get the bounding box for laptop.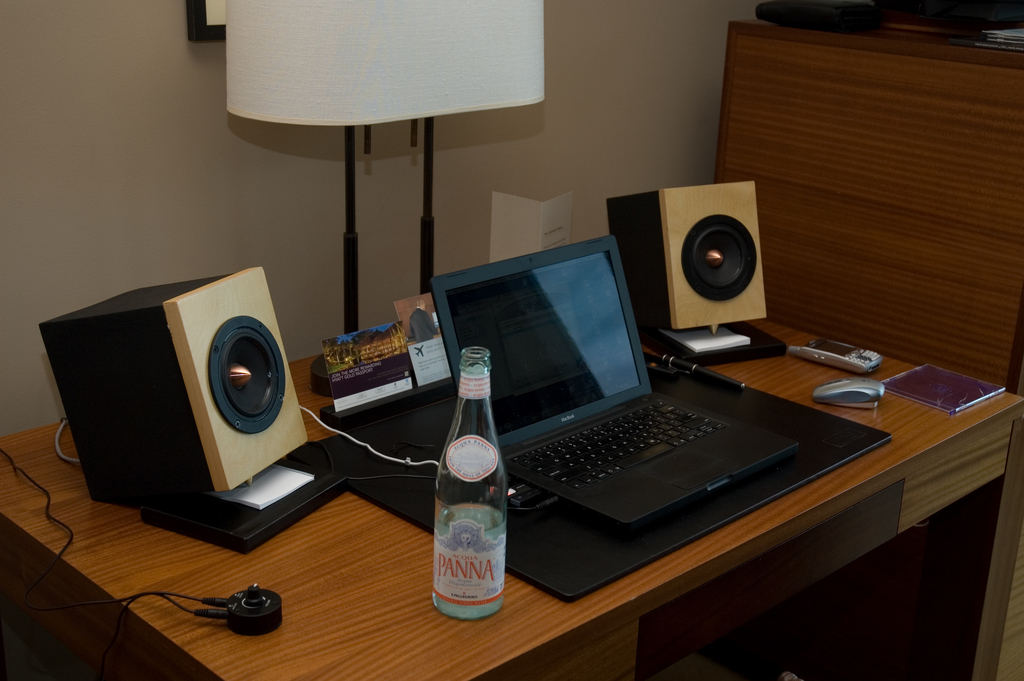
BBox(429, 236, 799, 532).
